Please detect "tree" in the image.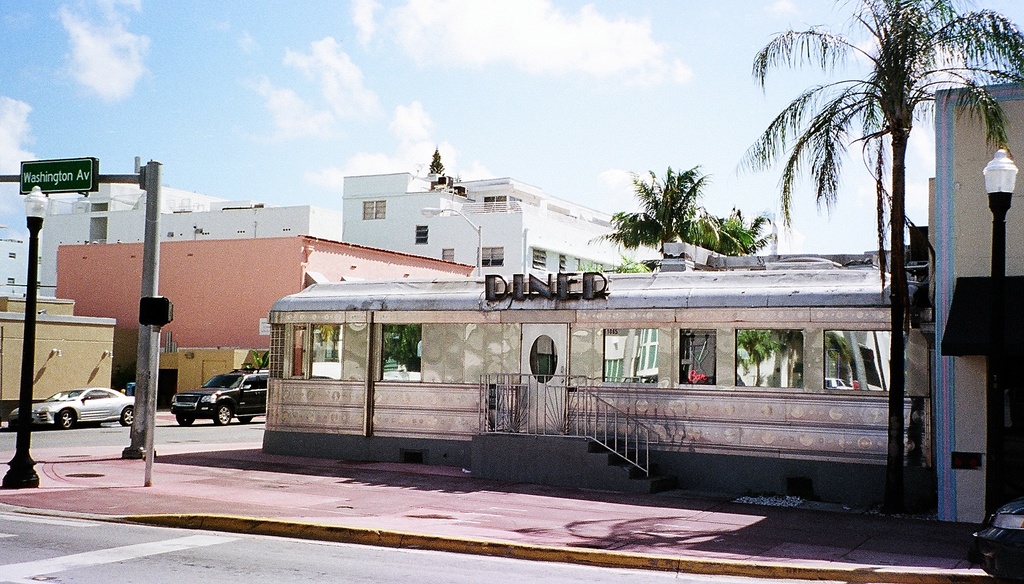
BBox(705, 199, 776, 260).
